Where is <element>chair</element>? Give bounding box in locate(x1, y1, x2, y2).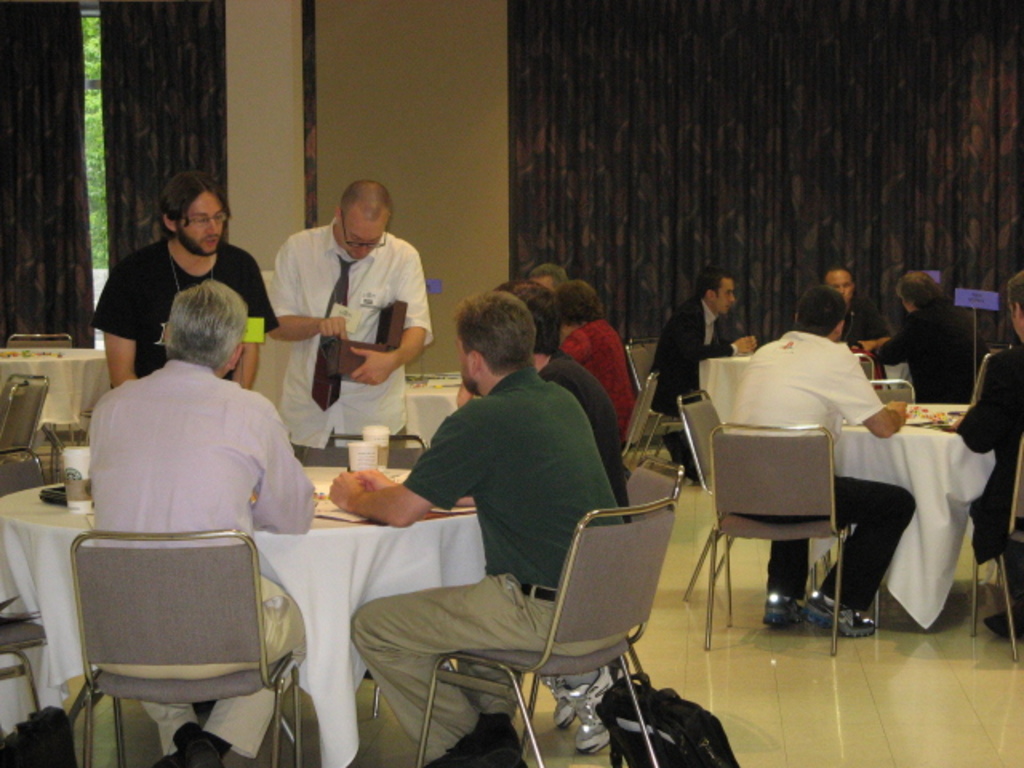
locate(0, 608, 43, 728).
